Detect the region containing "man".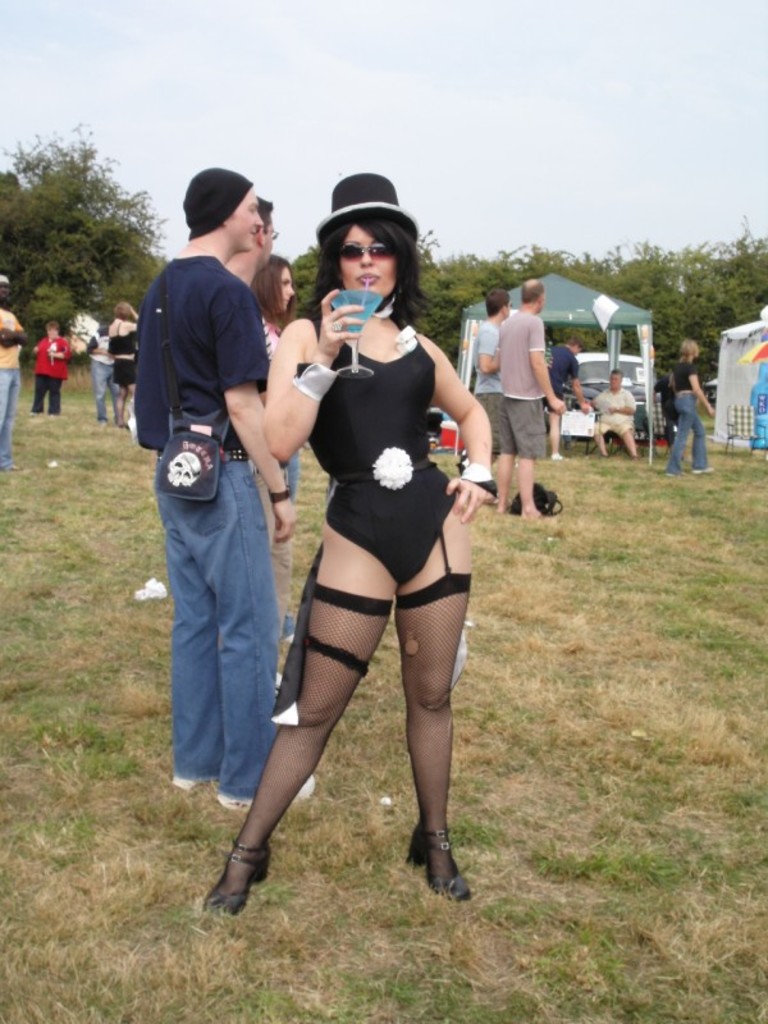
Rect(471, 292, 512, 424).
